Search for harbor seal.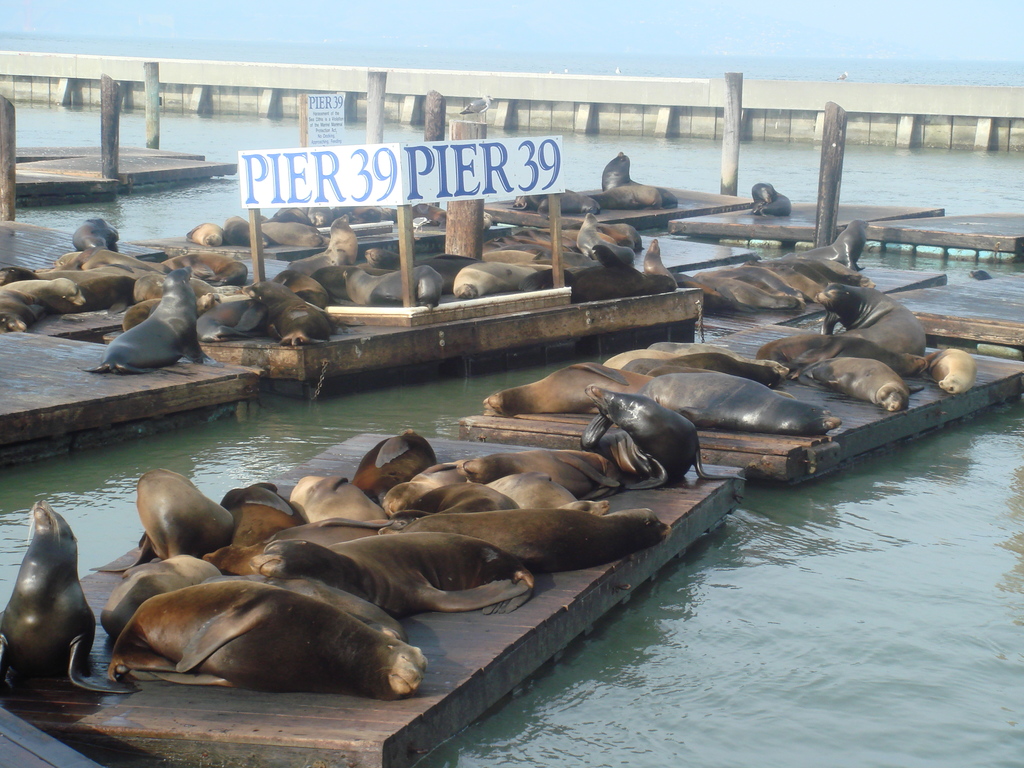
Found at {"x1": 753, "y1": 181, "x2": 794, "y2": 218}.
